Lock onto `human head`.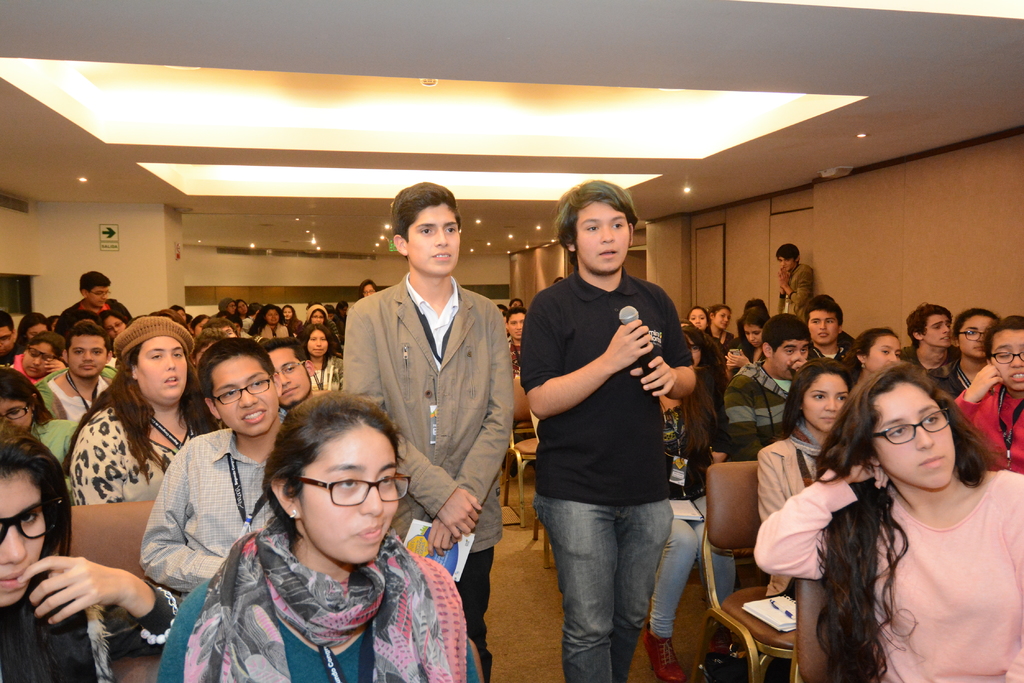
Locked: 757,314,813,371.
